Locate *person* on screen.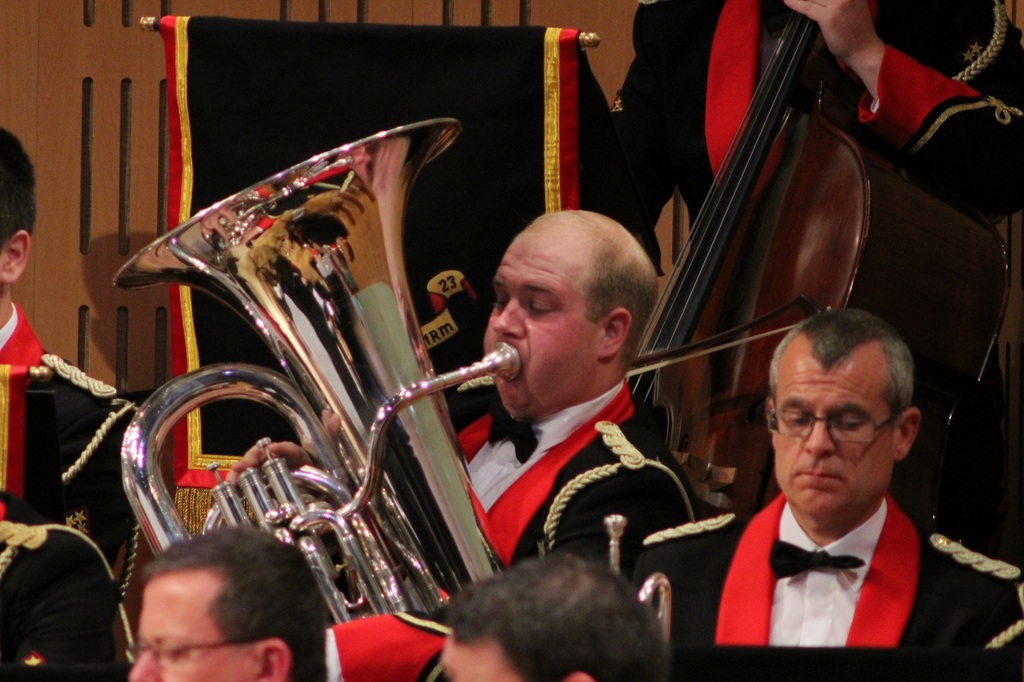
On screen at select_region(437, 542, 668, 681).
